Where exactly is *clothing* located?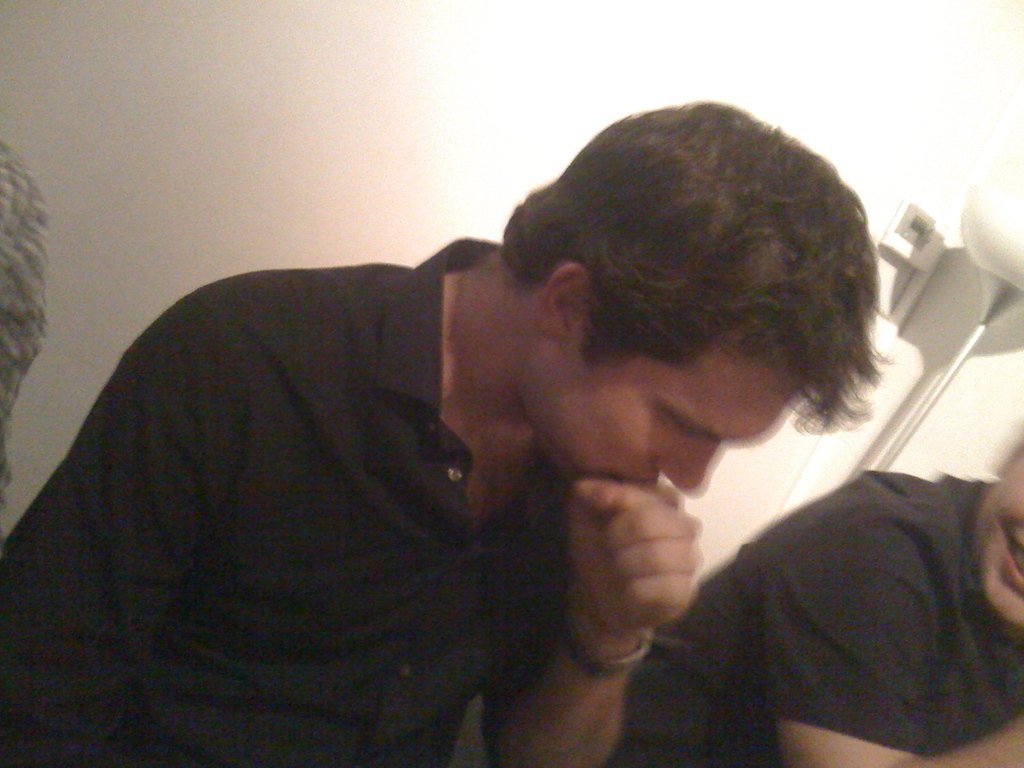
Its bounding box is 45, 206, 582, 767.
